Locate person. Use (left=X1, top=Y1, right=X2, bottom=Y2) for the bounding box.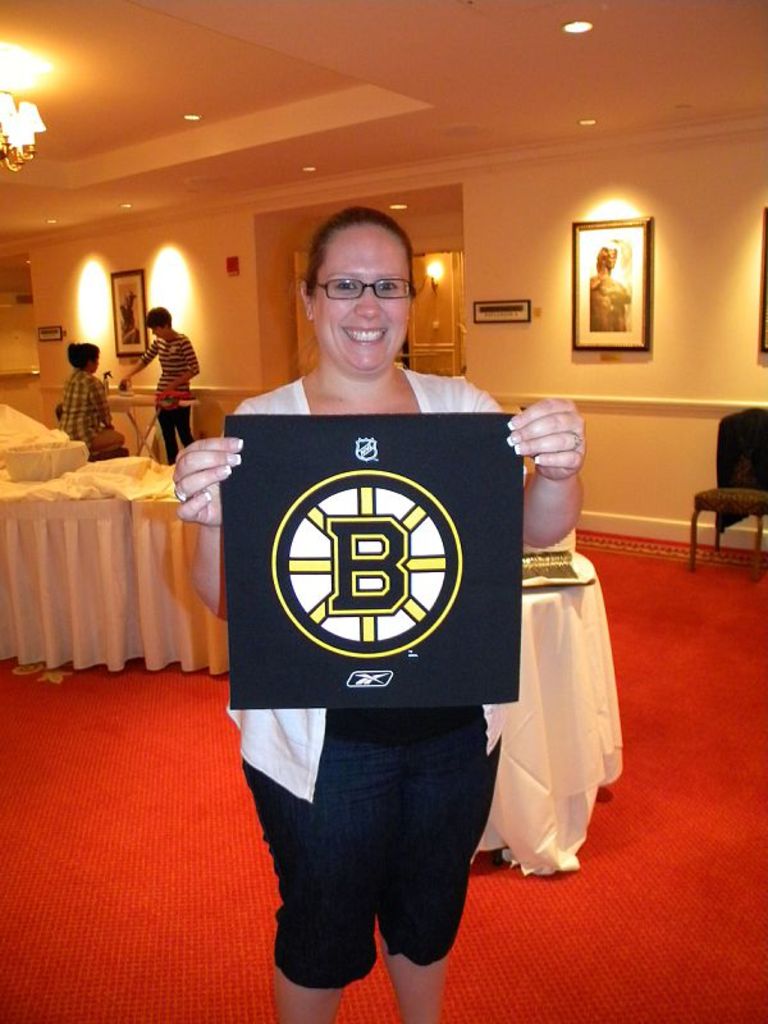
(left=56, top=339, right=122, bottom=460).
